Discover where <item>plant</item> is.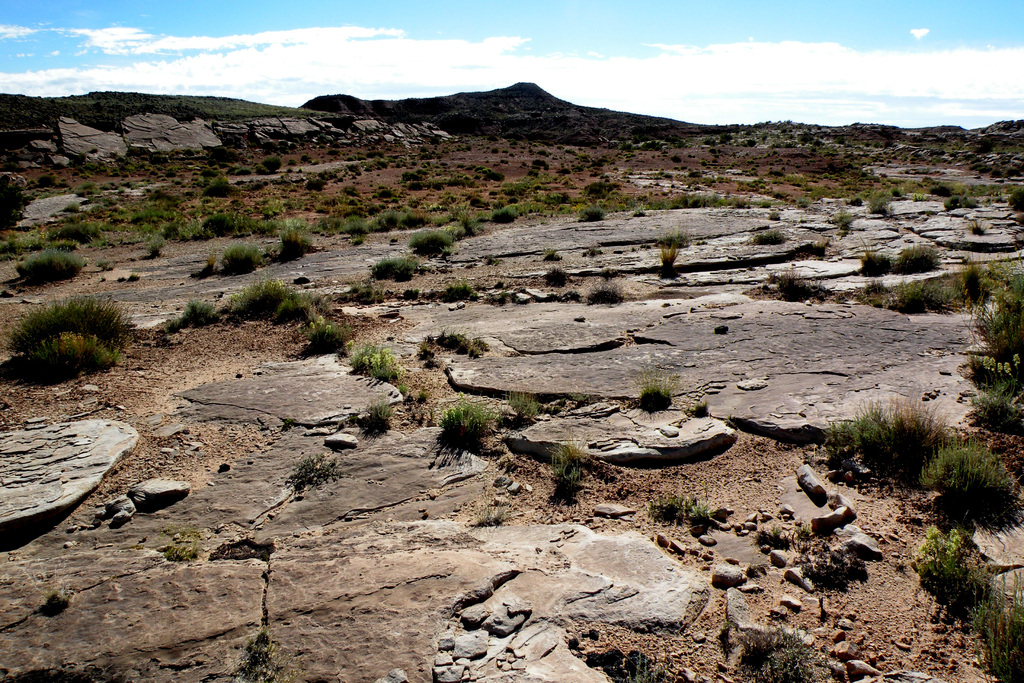
Discovered at l=506, t=388, r=547, b=425.
